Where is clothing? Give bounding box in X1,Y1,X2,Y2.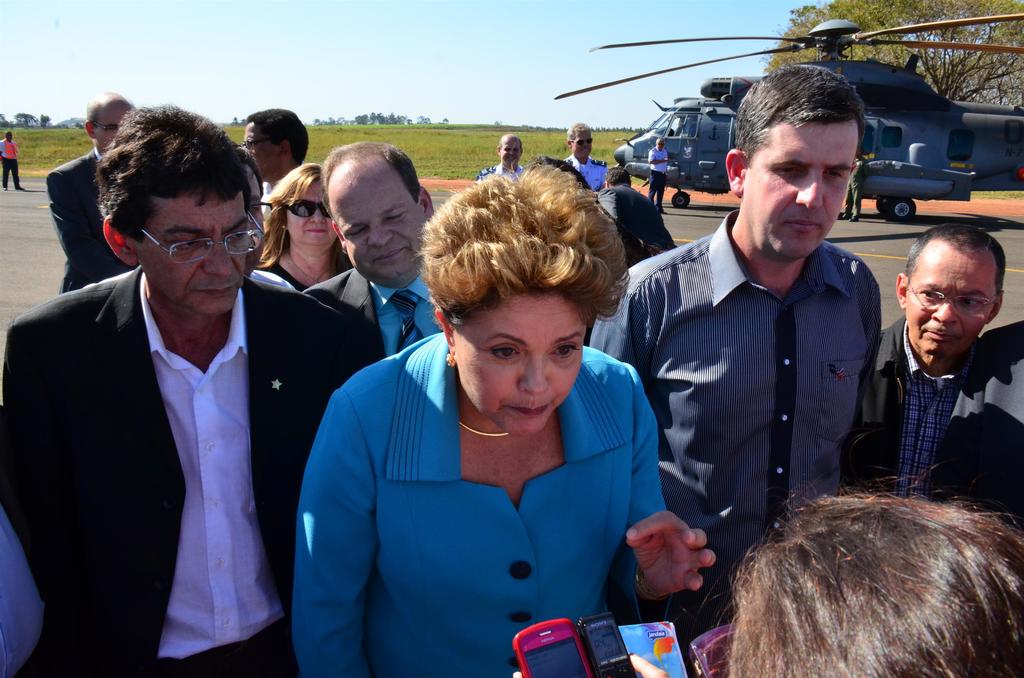
0,270,375,677.
